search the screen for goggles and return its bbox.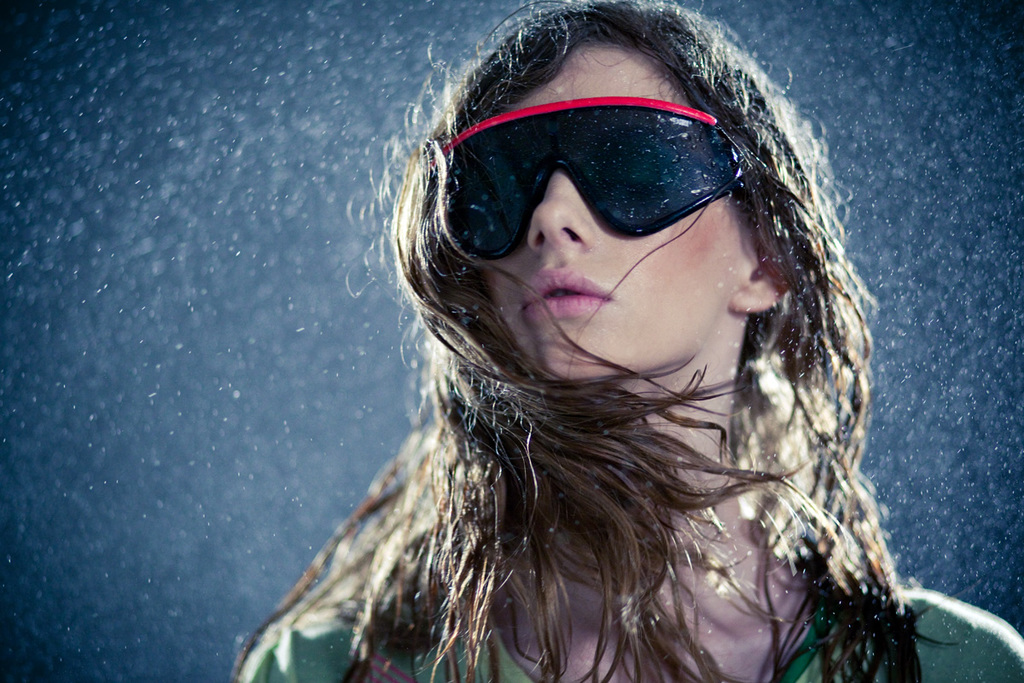
Found: (x1=419, y1=89, x2=766, y2=257).
